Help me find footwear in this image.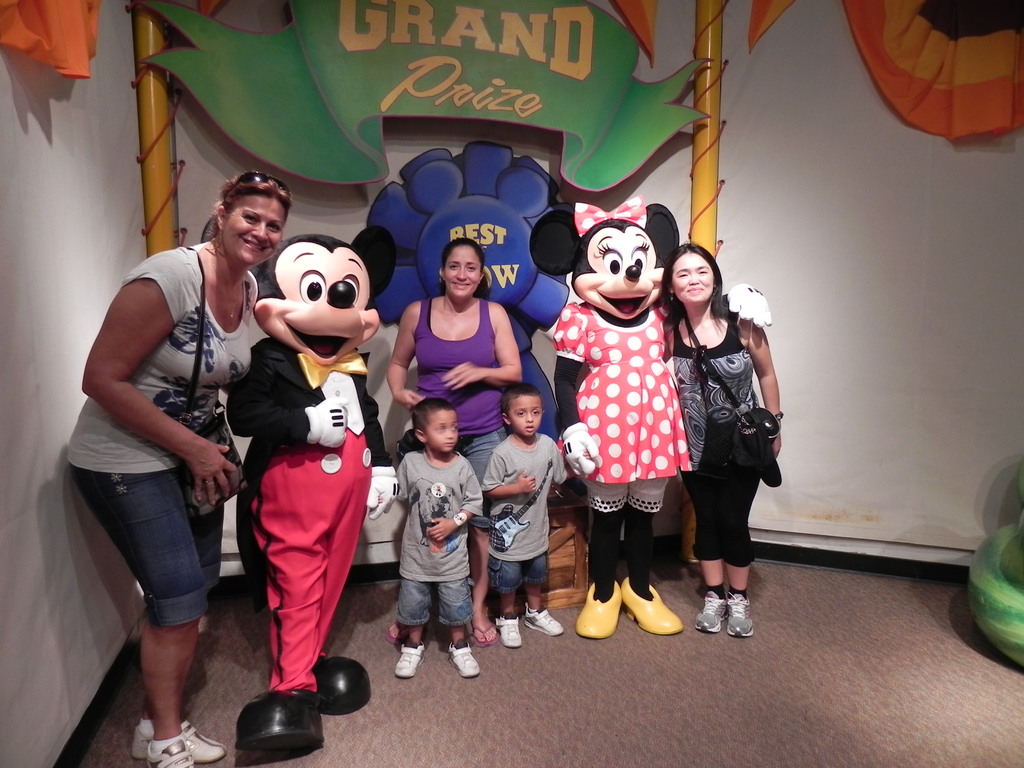
Found it: 233,688,320,755.
